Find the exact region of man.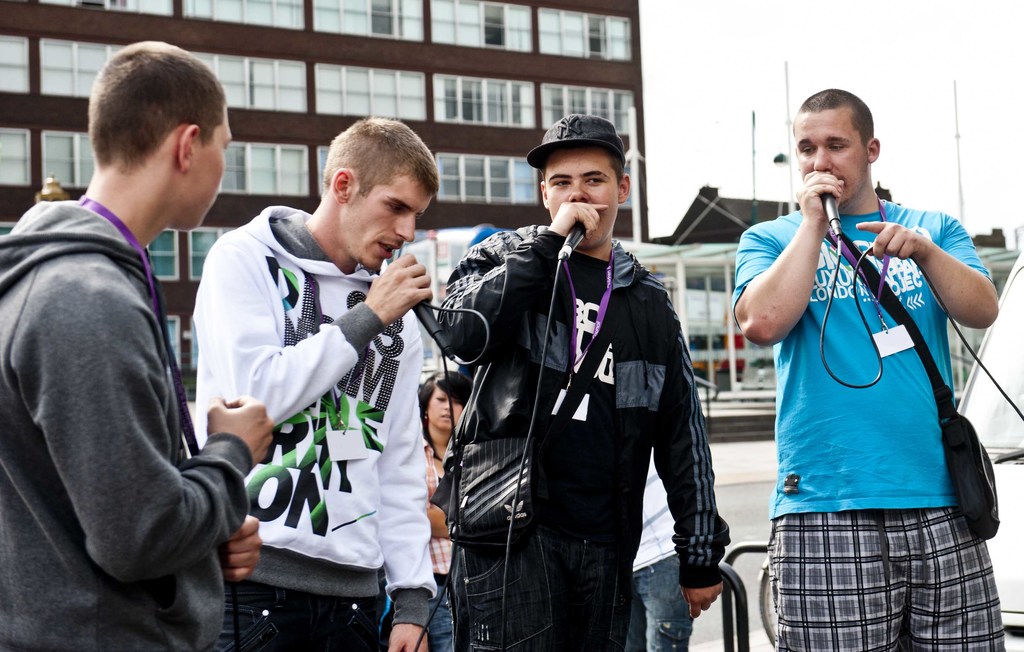
Exact region: Rect(728, 85, 1005, 651).
